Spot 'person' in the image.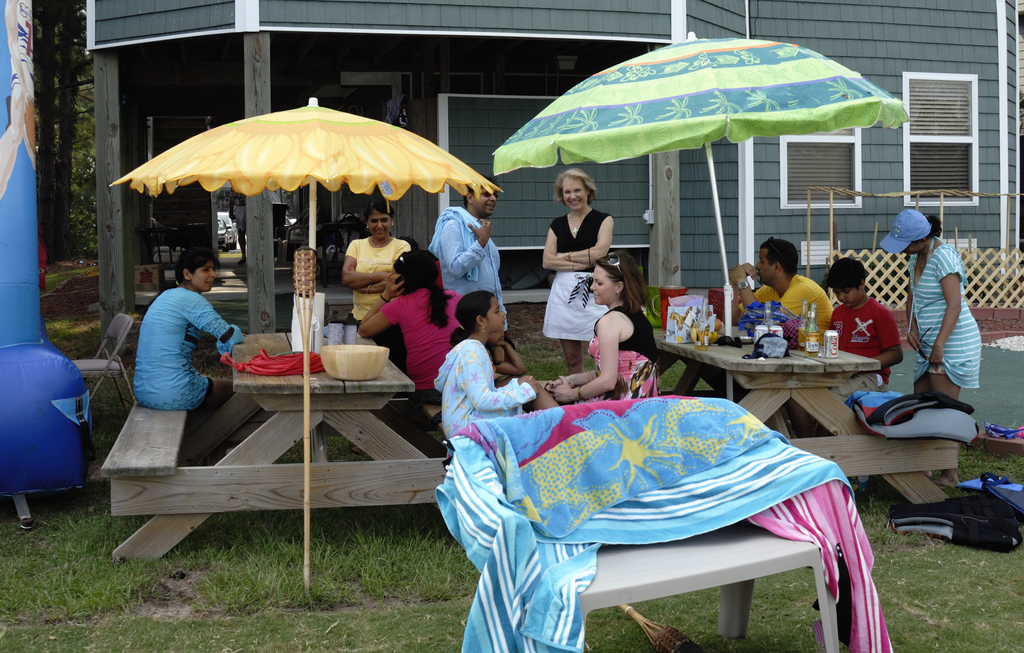
'person' found at (130, 240, 246, 411).
